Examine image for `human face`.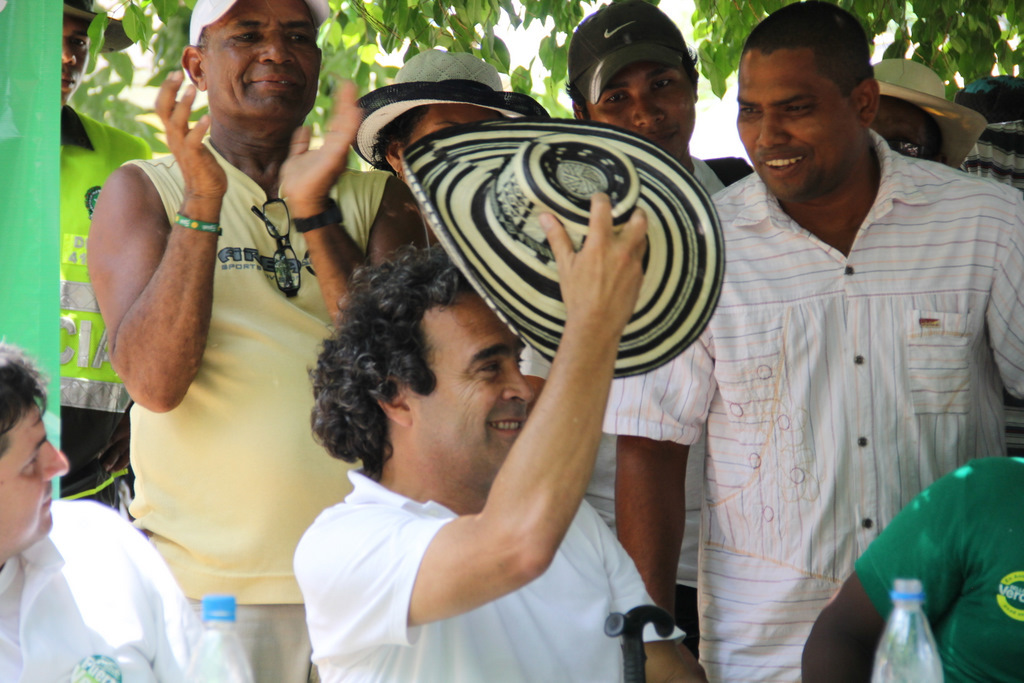
Examination result: select_region(409, 106, 498, 143).
